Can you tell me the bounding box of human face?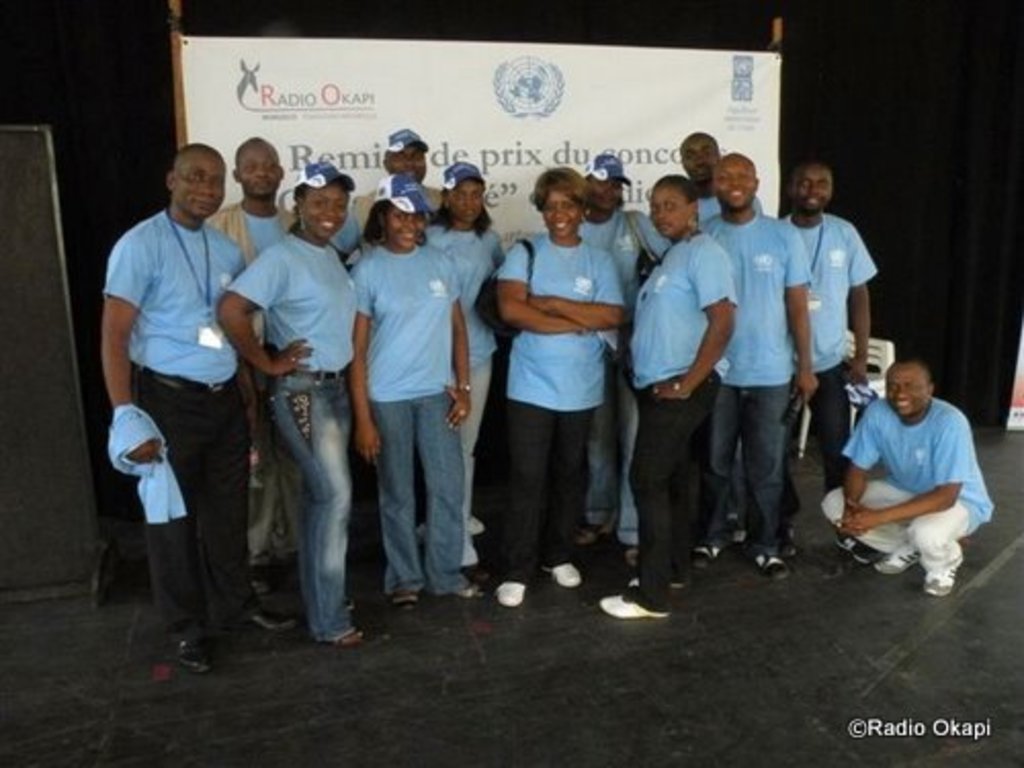
l=240, t=143, r=276, b=197.
